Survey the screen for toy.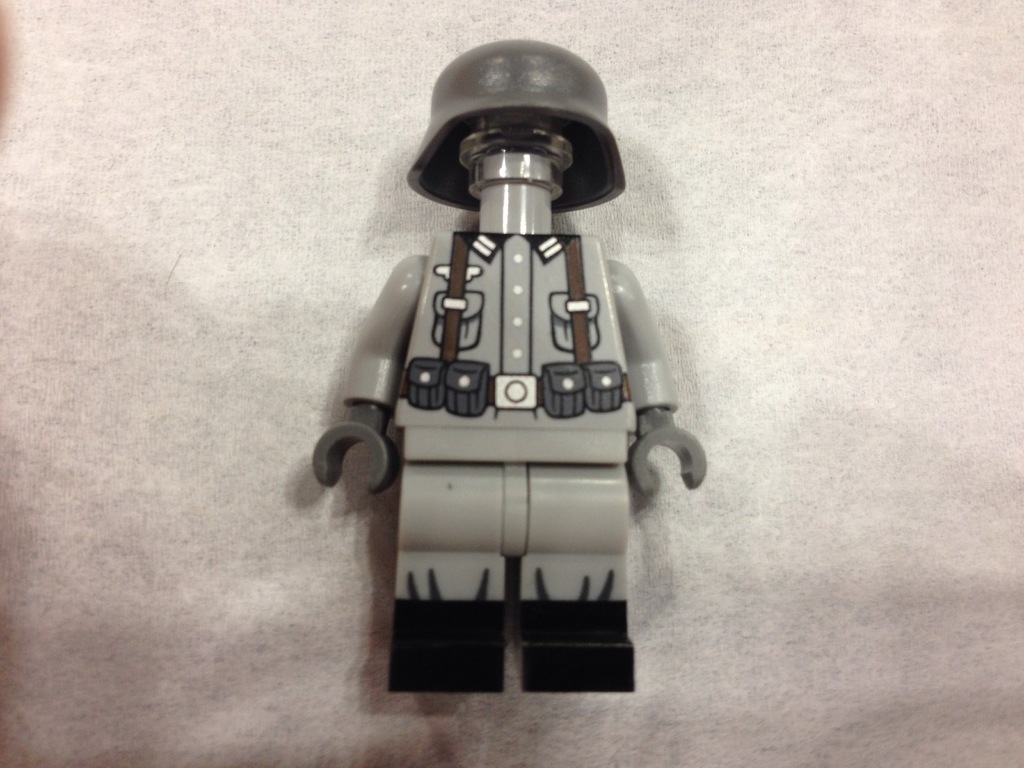
Survey found: bbox=[332, 38, 701, 593].
